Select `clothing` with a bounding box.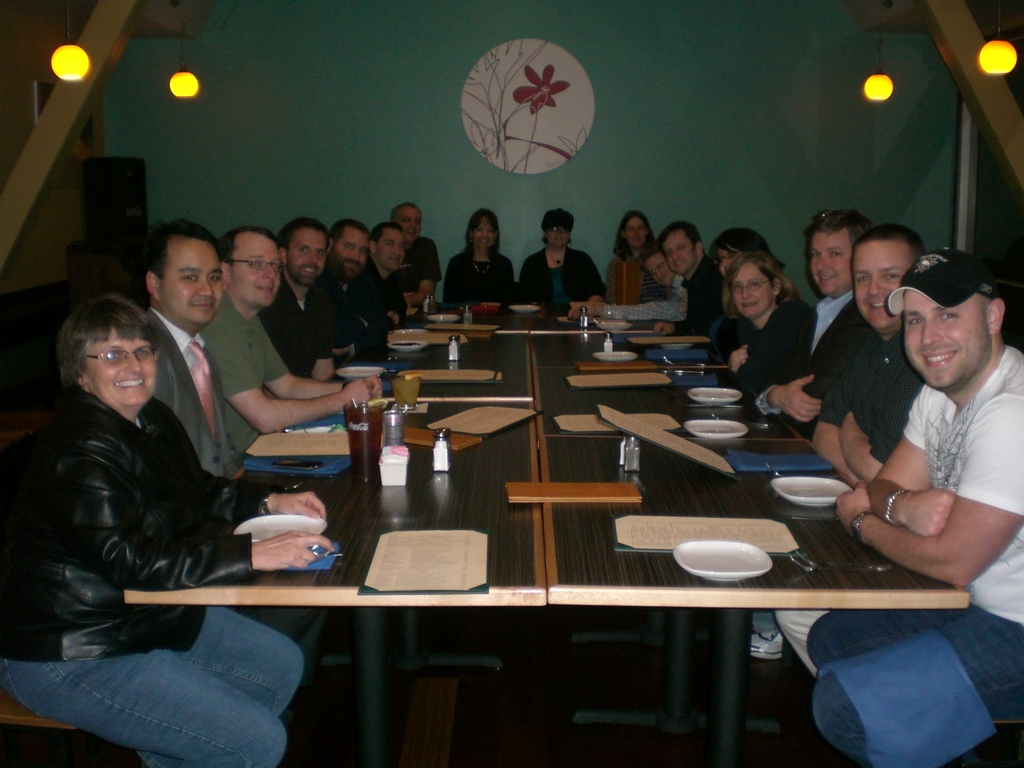
box=[718, 300, 819, 387].
